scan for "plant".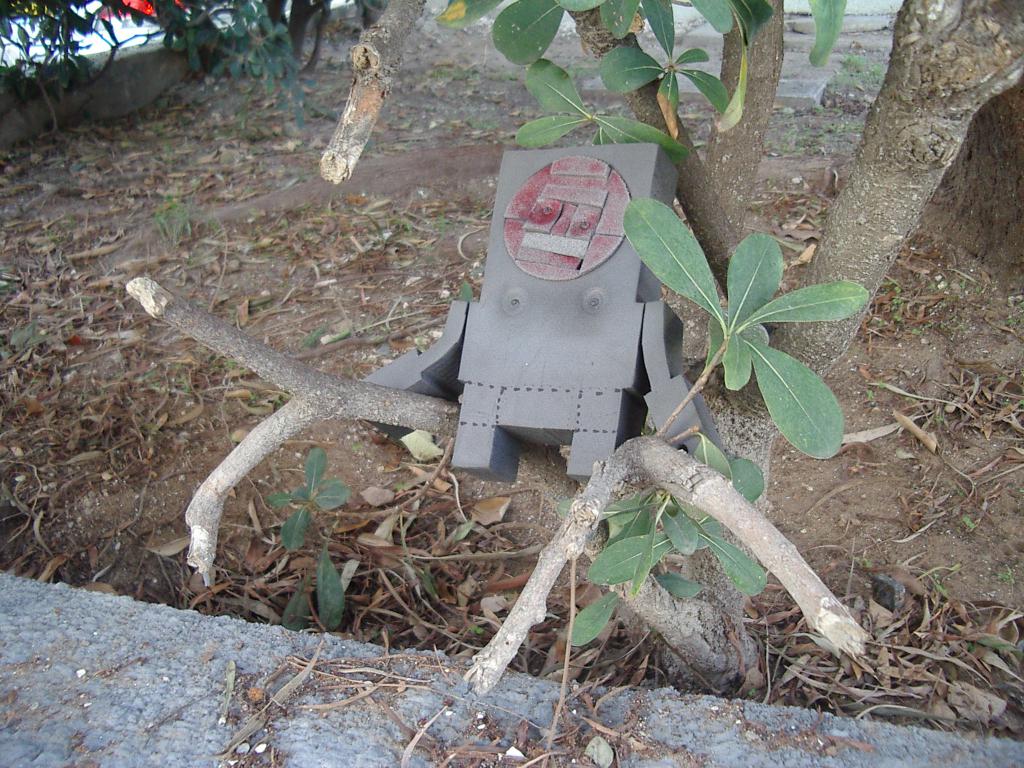
Scan result: 149 120 166 138.
